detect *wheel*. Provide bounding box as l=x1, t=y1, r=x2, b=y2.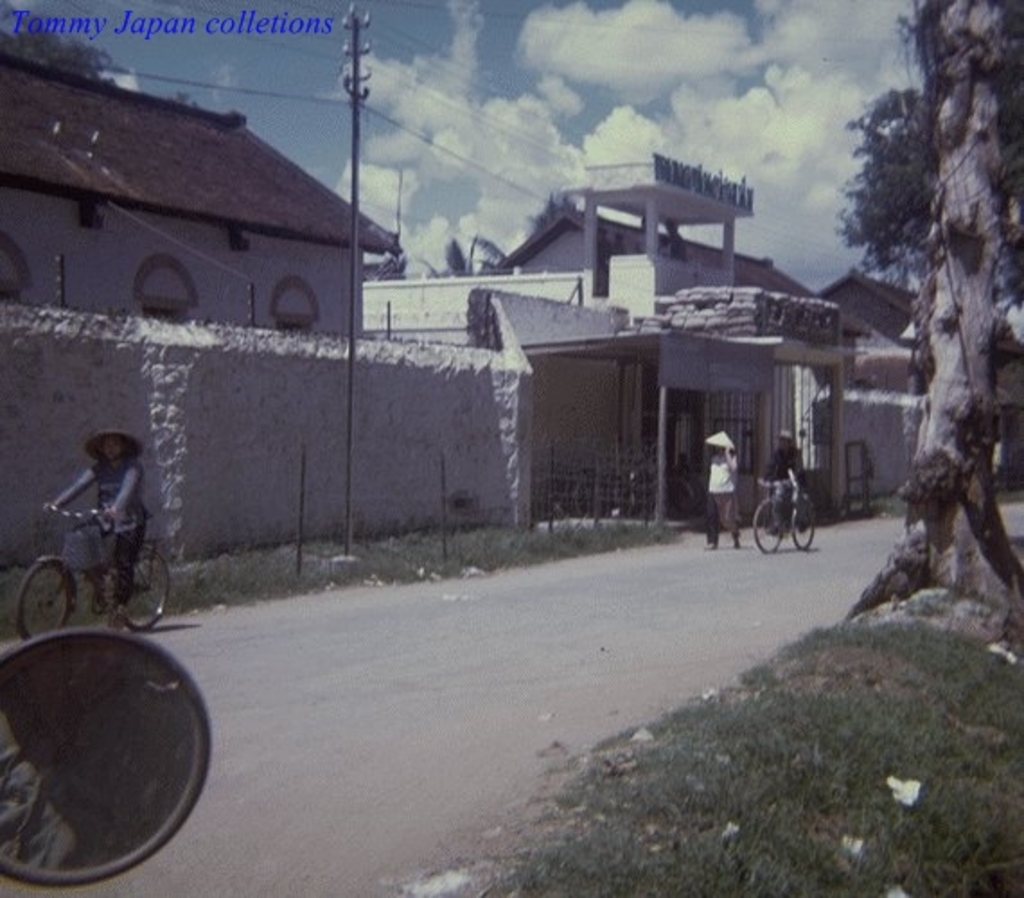
l=0, t=630, r=192, b=876.
